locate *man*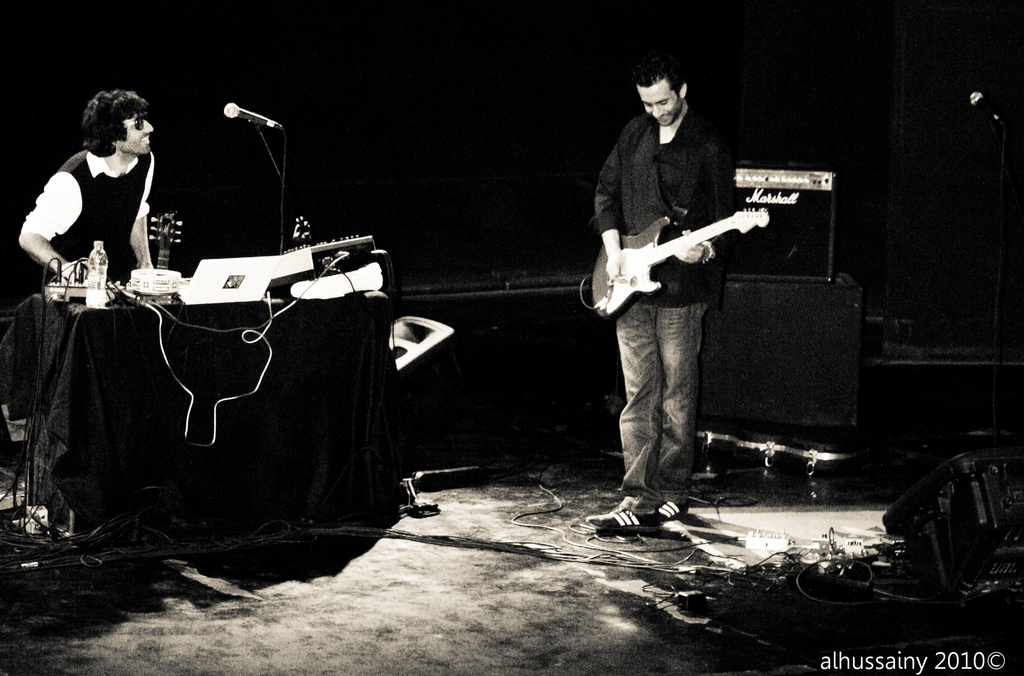
bbox=[585, 60, 778, 526]
